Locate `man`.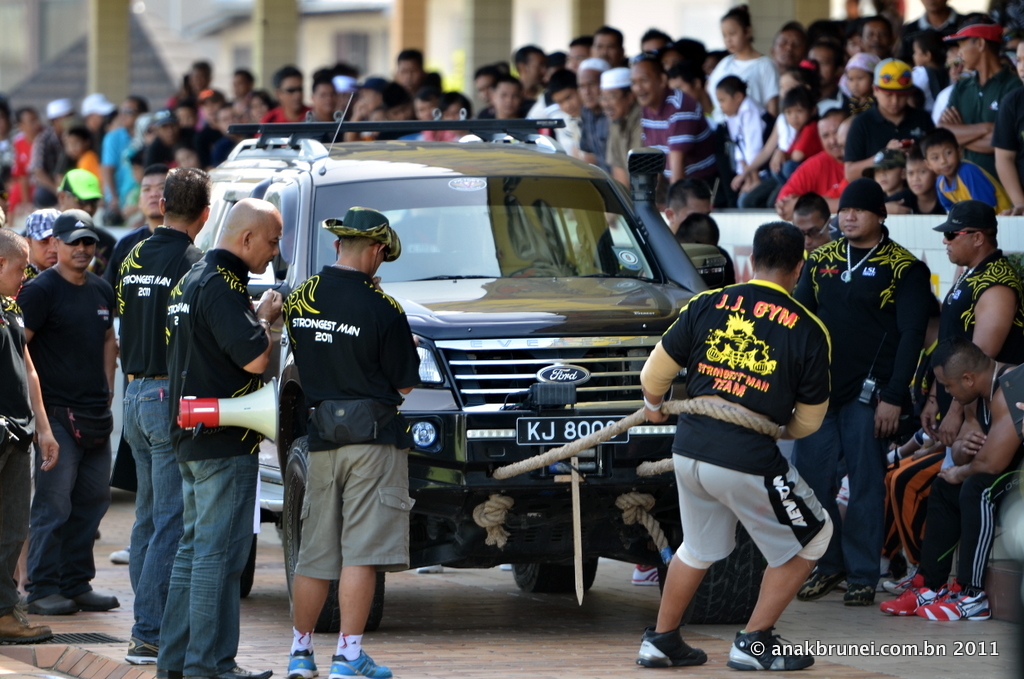
Bounding box: (left=281, top=212, right=415, bottom=678).
